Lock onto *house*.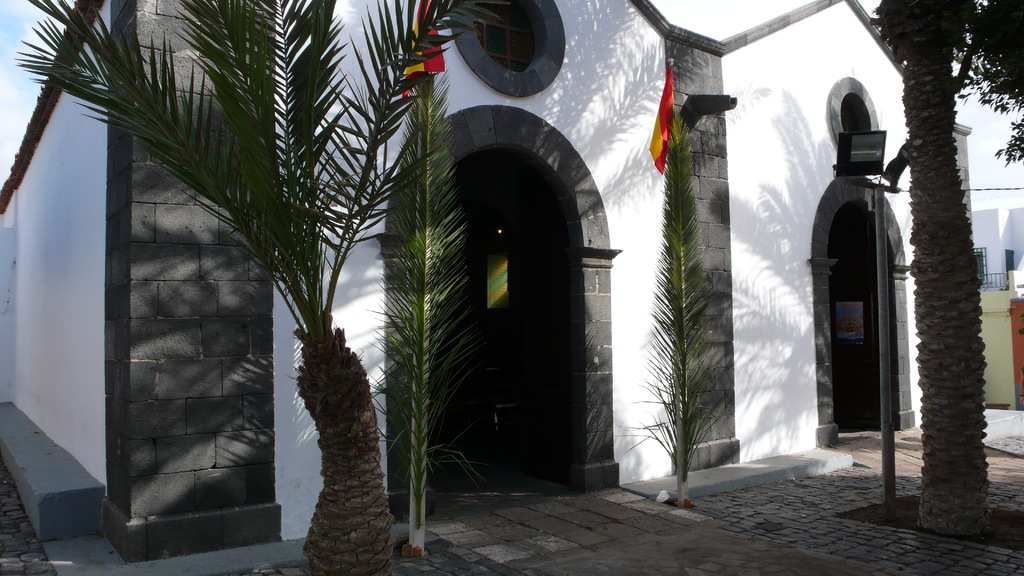
Locked: select_region(0, 0, 961, 524).
